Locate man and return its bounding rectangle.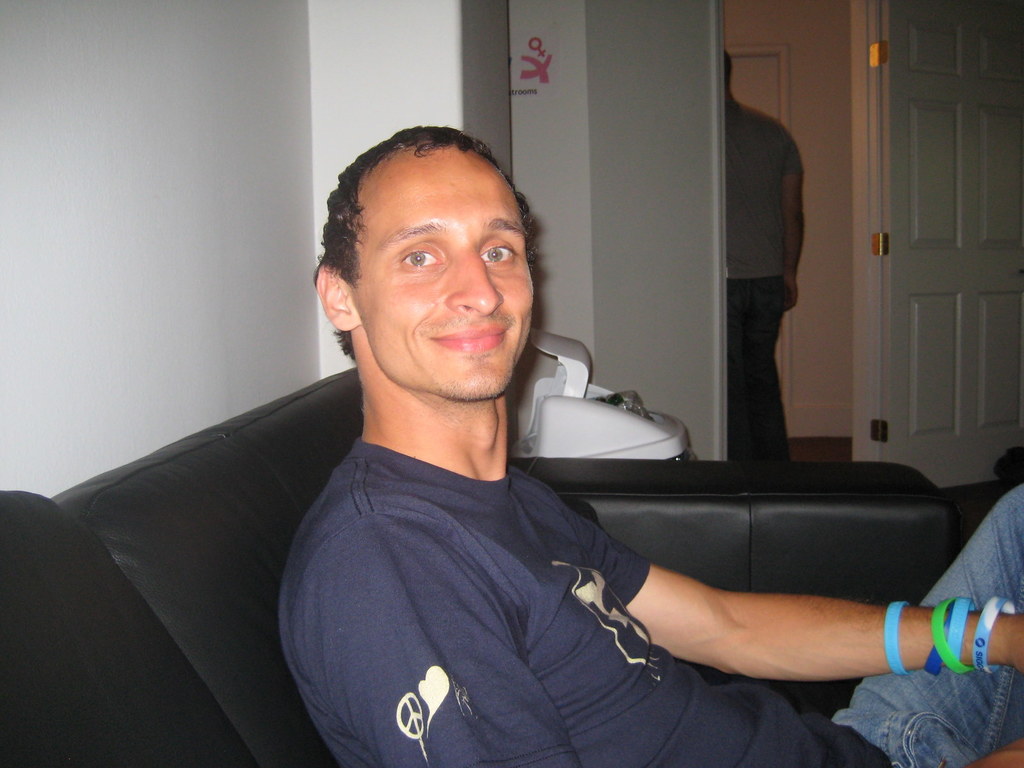
<region>711, 93, 822, 467</region>.
